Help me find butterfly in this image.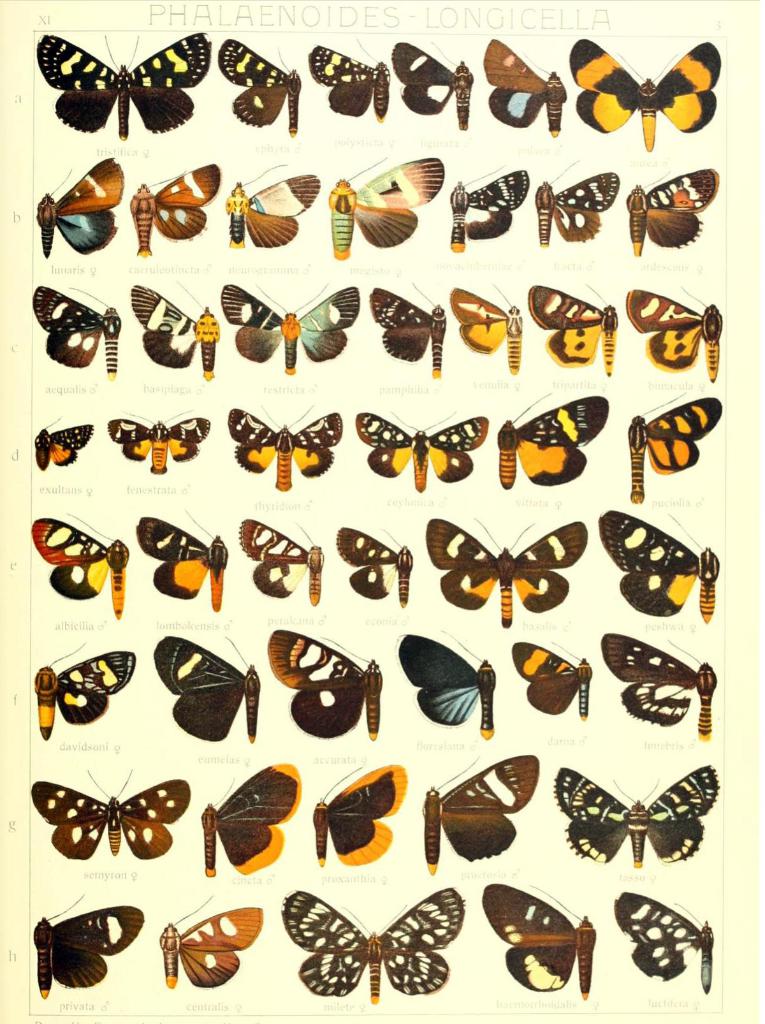
Found it: detection(128, 166, 217, 257).
